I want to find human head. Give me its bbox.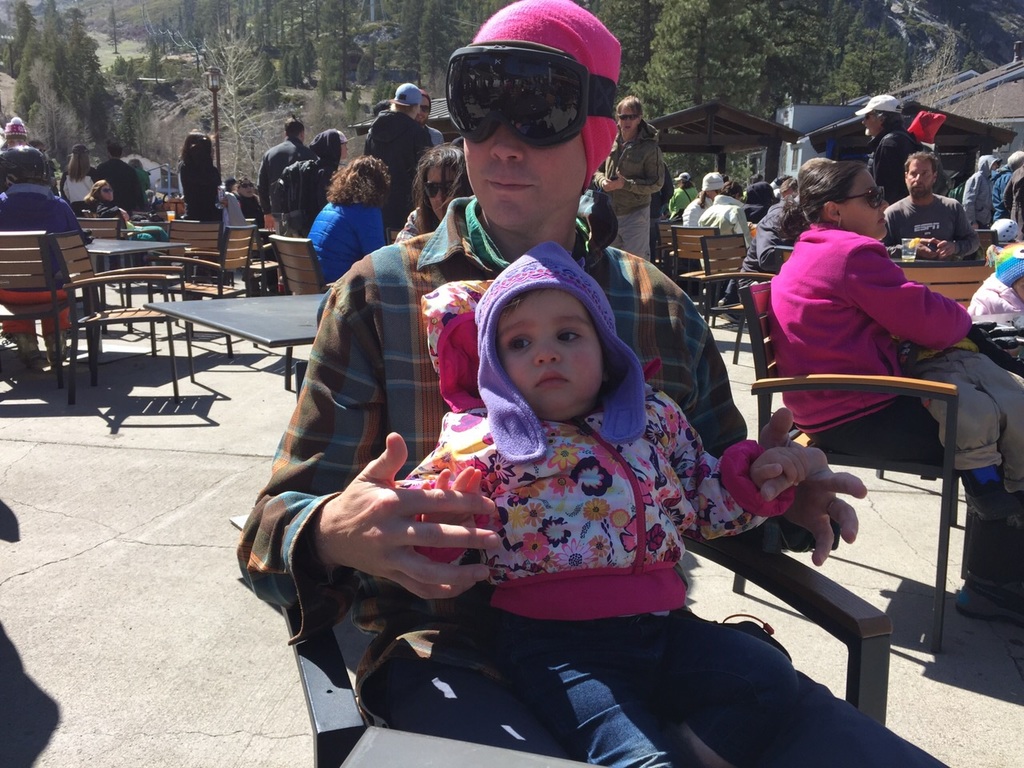
<bbox>678, 174, 694, 188</bbox>.
